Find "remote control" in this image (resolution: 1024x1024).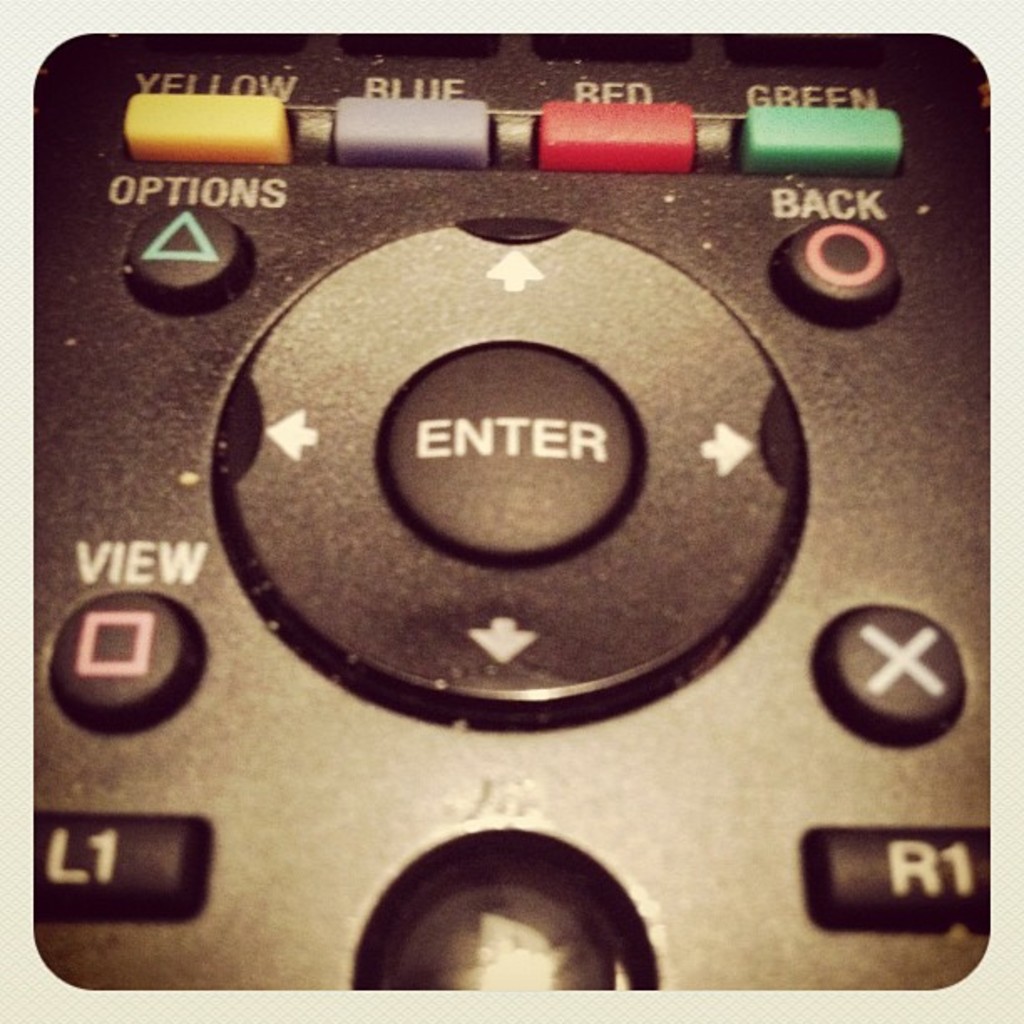
<region>33, 32, 994, 996</region>.
